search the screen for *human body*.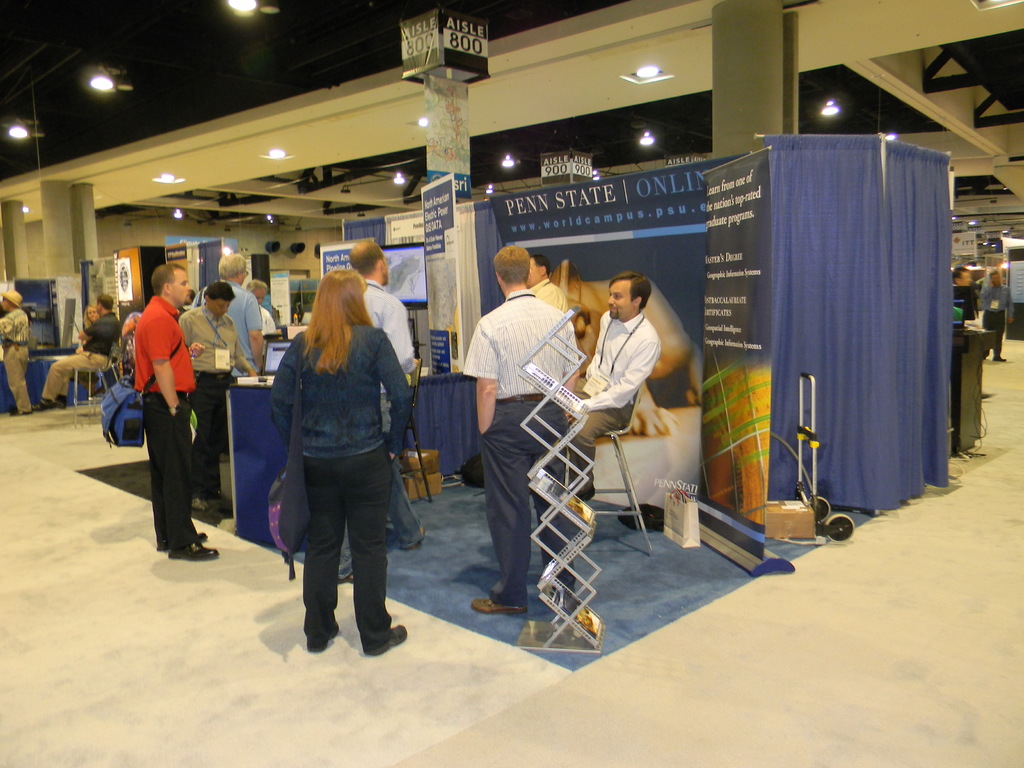
Found at [x1=566, y1=269, x2=664, y2=500].
